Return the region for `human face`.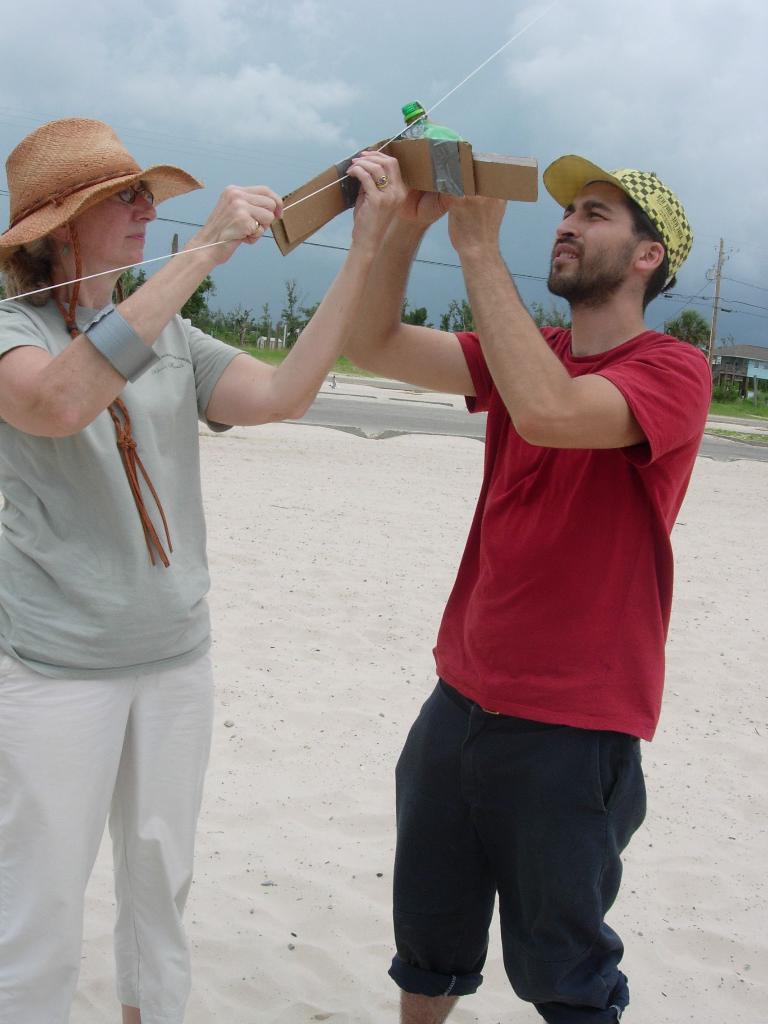
(left=548, top=186, right=634, bottom=294).
